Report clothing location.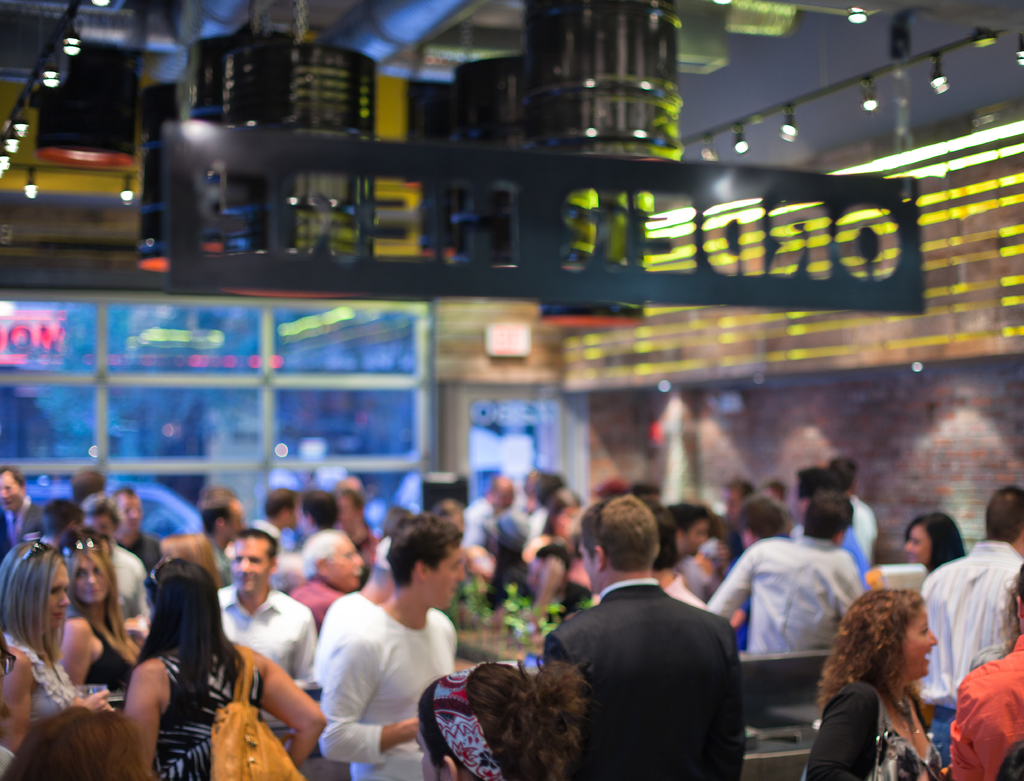
Report: (x1=705, y1=529, x2=863, y2=653).
